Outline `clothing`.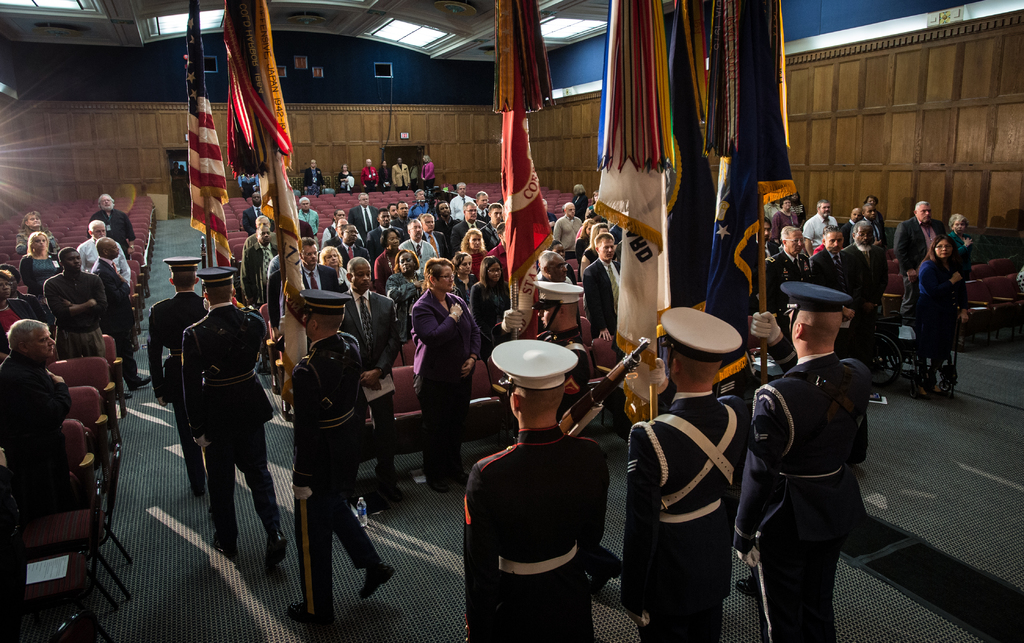
Outline: {"x1": 735, "y1": 342, "x2": 884, "y2": 642}.
